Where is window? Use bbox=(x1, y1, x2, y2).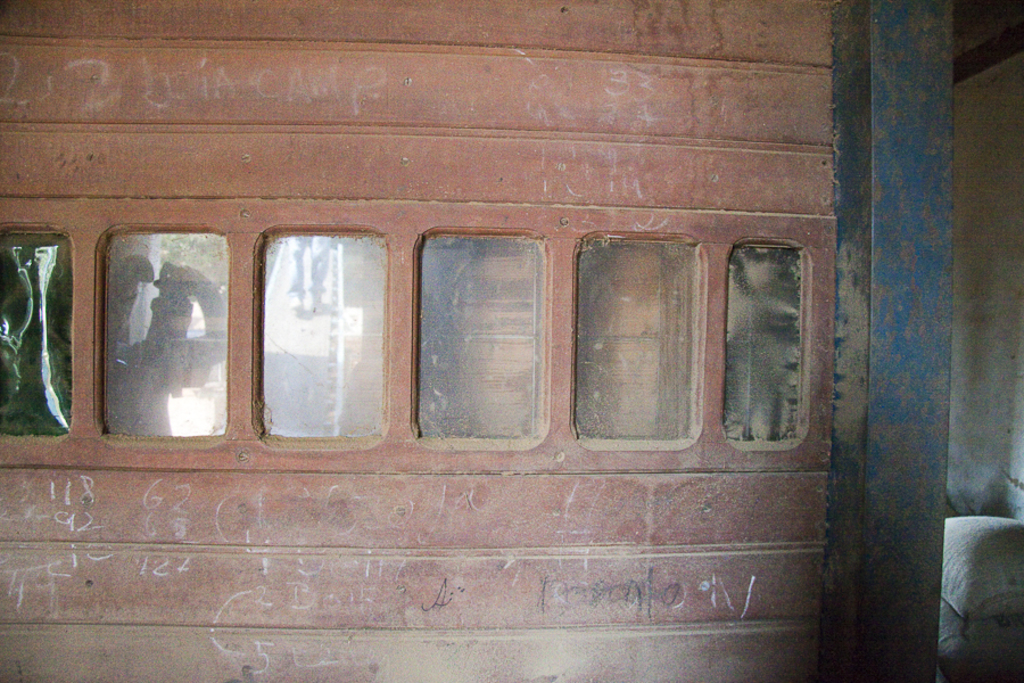
bbox=(94, 206, 237, 458).
